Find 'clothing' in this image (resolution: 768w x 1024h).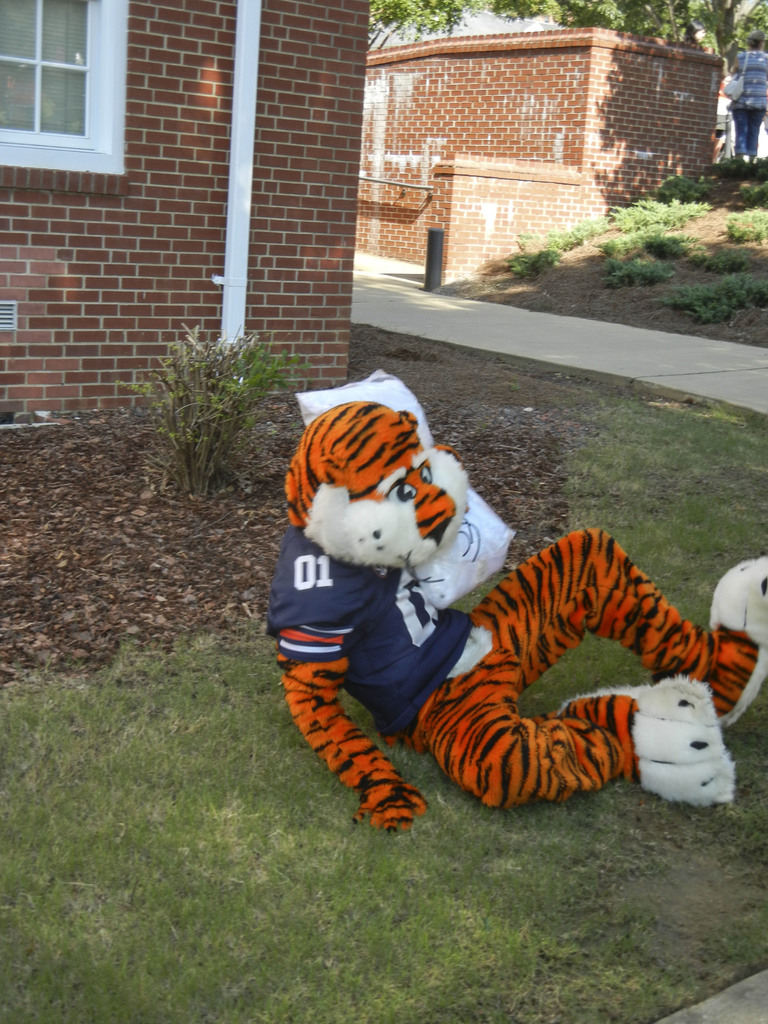
x1=260, y1=402, x2=767, y2=863.
